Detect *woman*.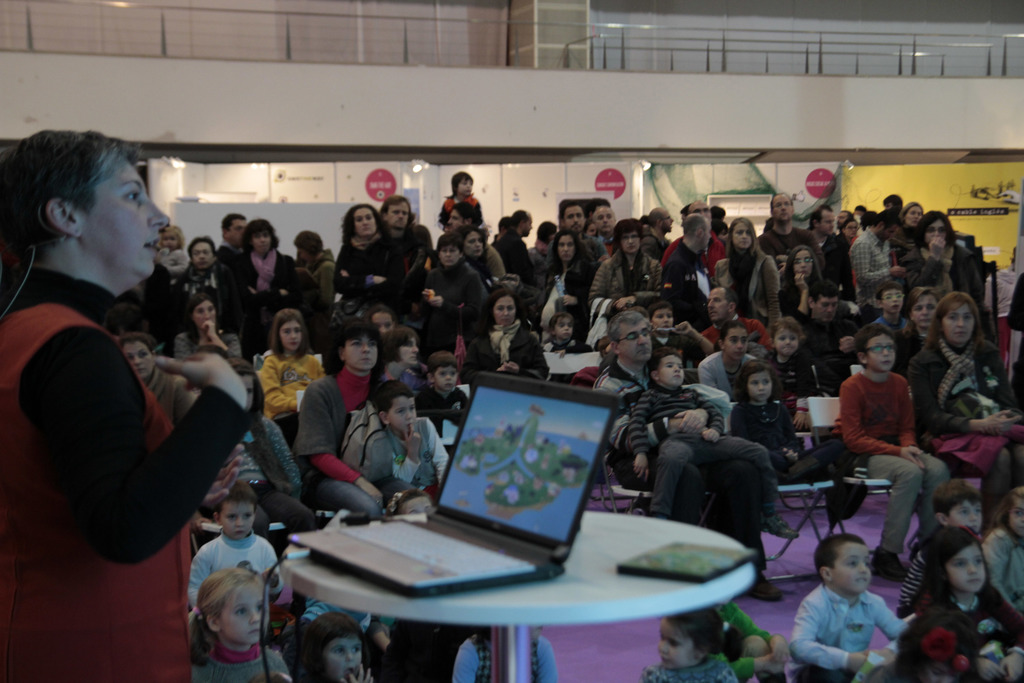
Detected at 336 201 410 322.
